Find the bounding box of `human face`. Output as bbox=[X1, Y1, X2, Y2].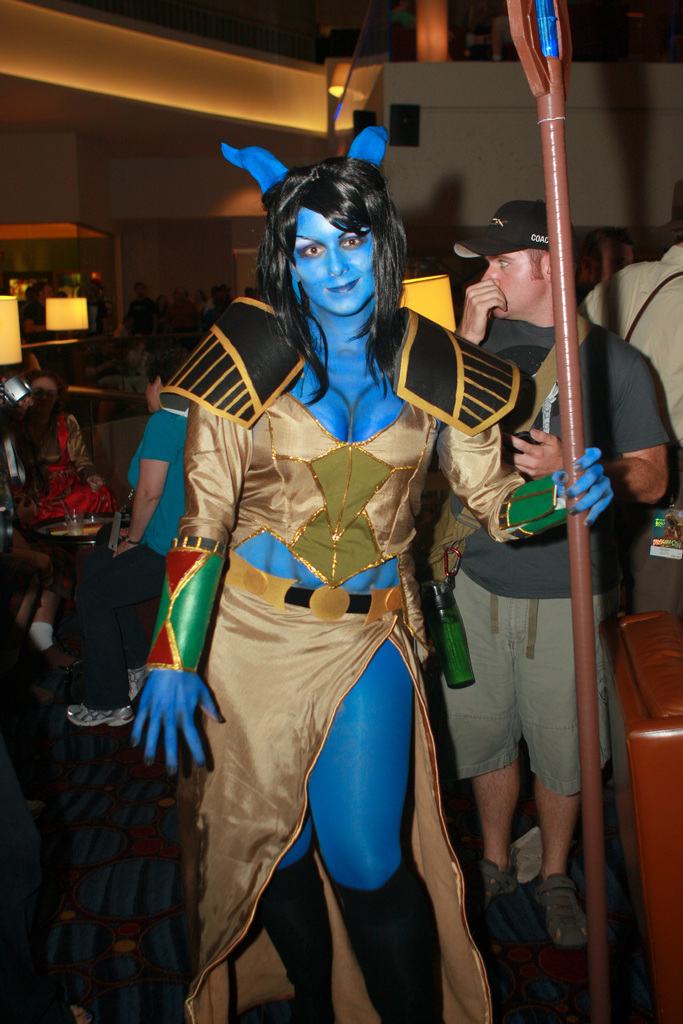
bbox=[286, 209, 374, 319].
